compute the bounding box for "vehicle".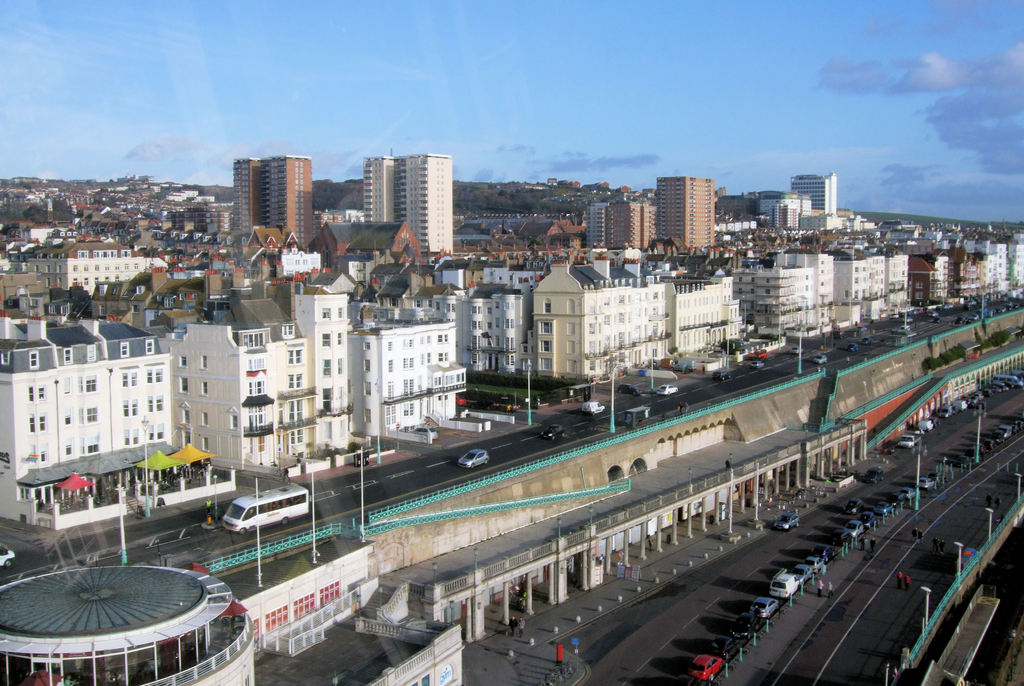
[left=917, top=414, right=936, bottom=426].
